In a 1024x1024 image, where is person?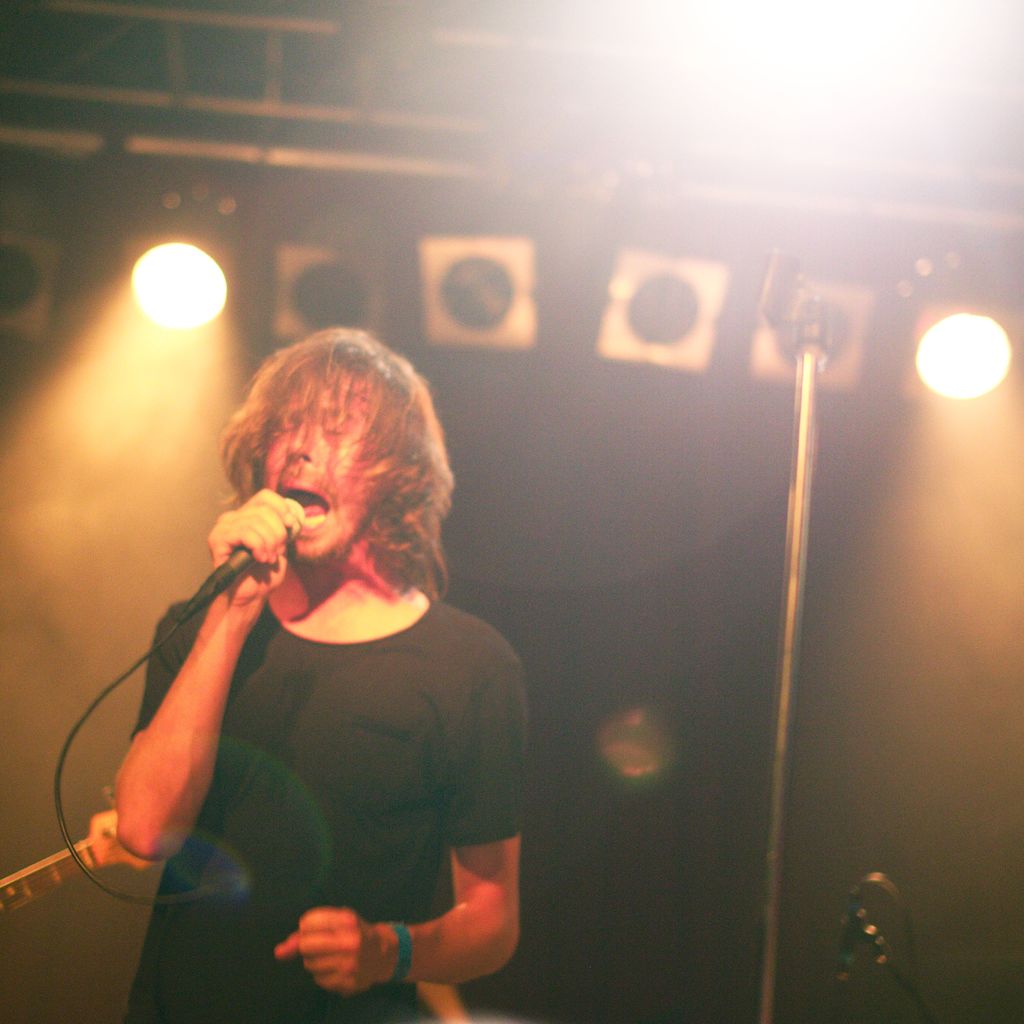
(79,351,564,1023).
